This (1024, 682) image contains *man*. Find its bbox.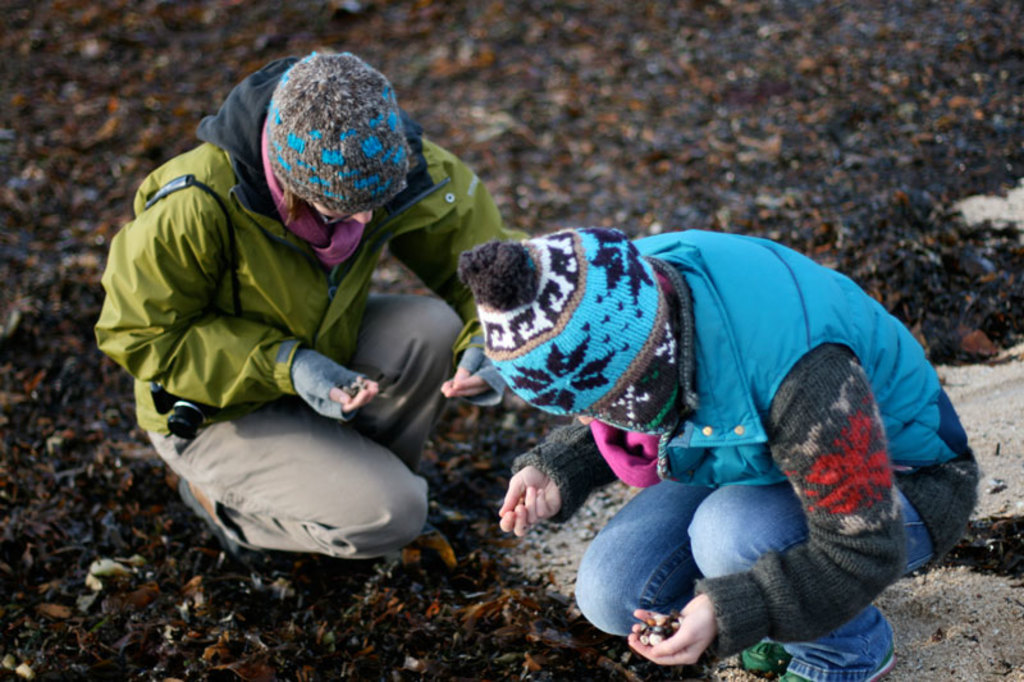
92:35:497:615.
